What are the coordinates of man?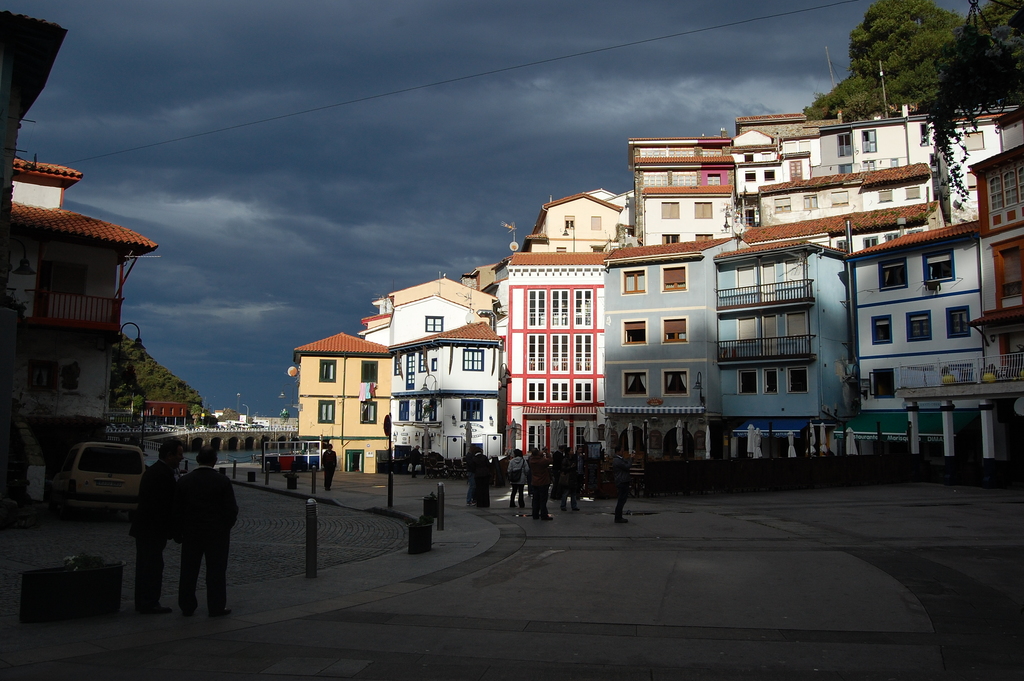
<region>609, 448, 636, 521</region>.
